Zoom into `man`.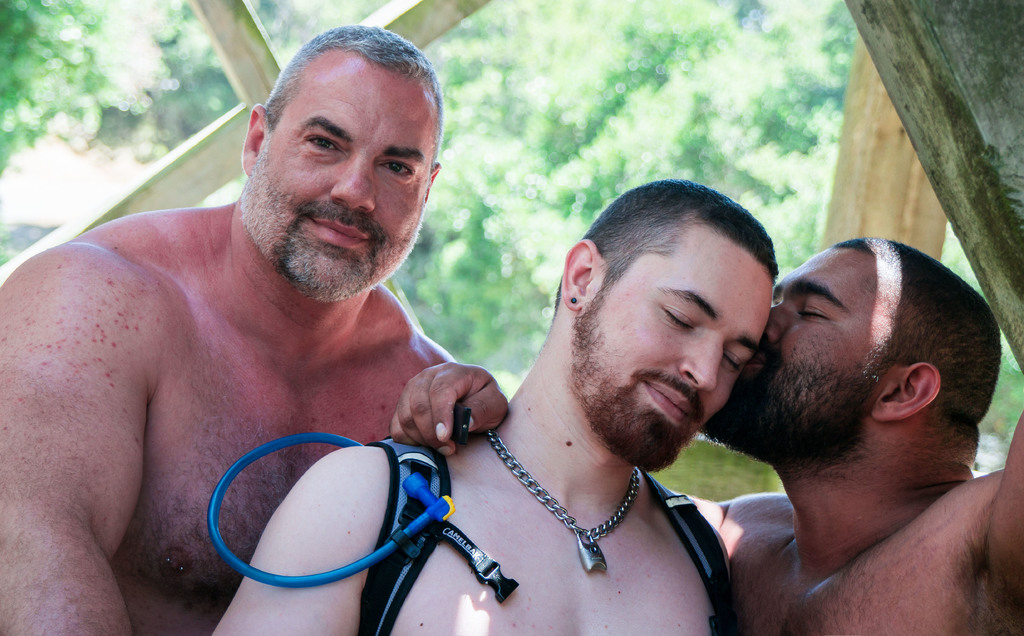
Zoom target: [0,26,461,635].
